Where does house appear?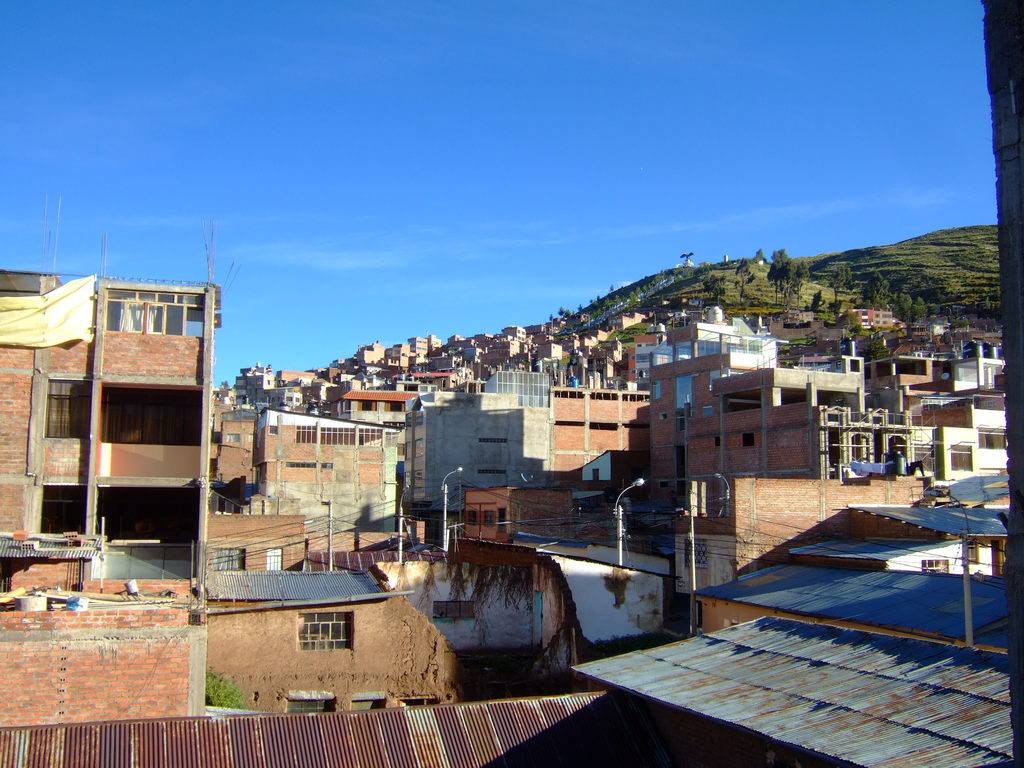
Appears at 777, 300, 819, 321.
